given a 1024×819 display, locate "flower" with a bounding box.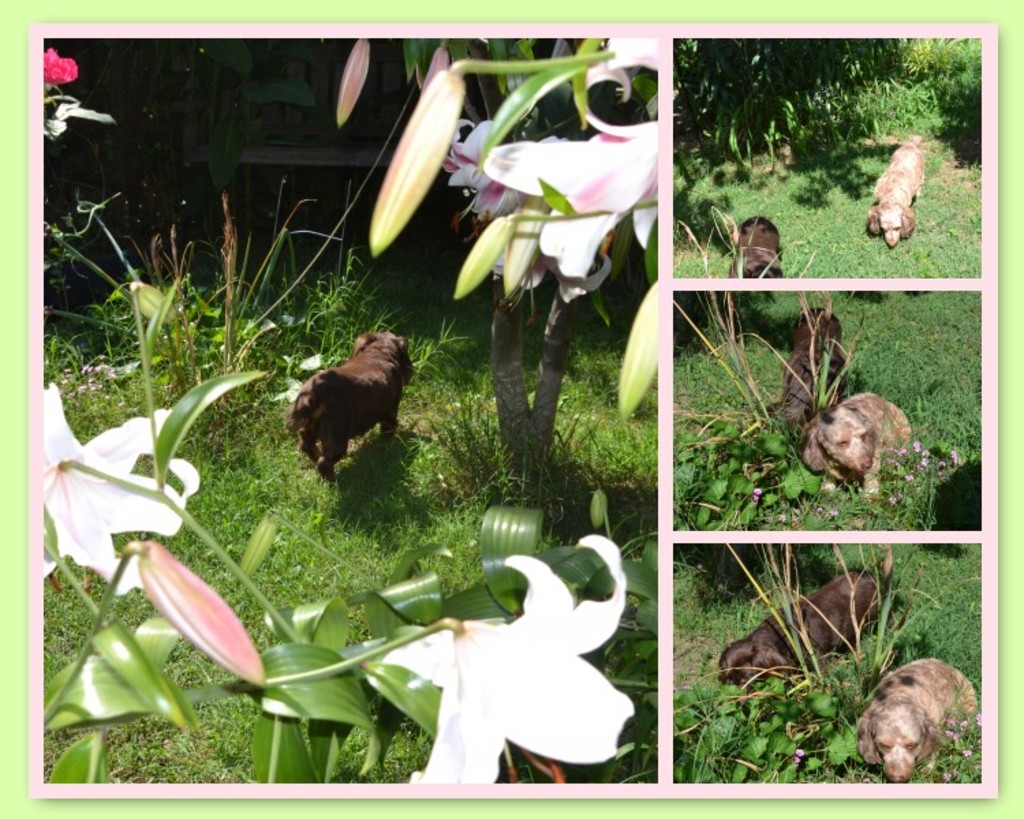
Located: [795, 751, 806, 763].
